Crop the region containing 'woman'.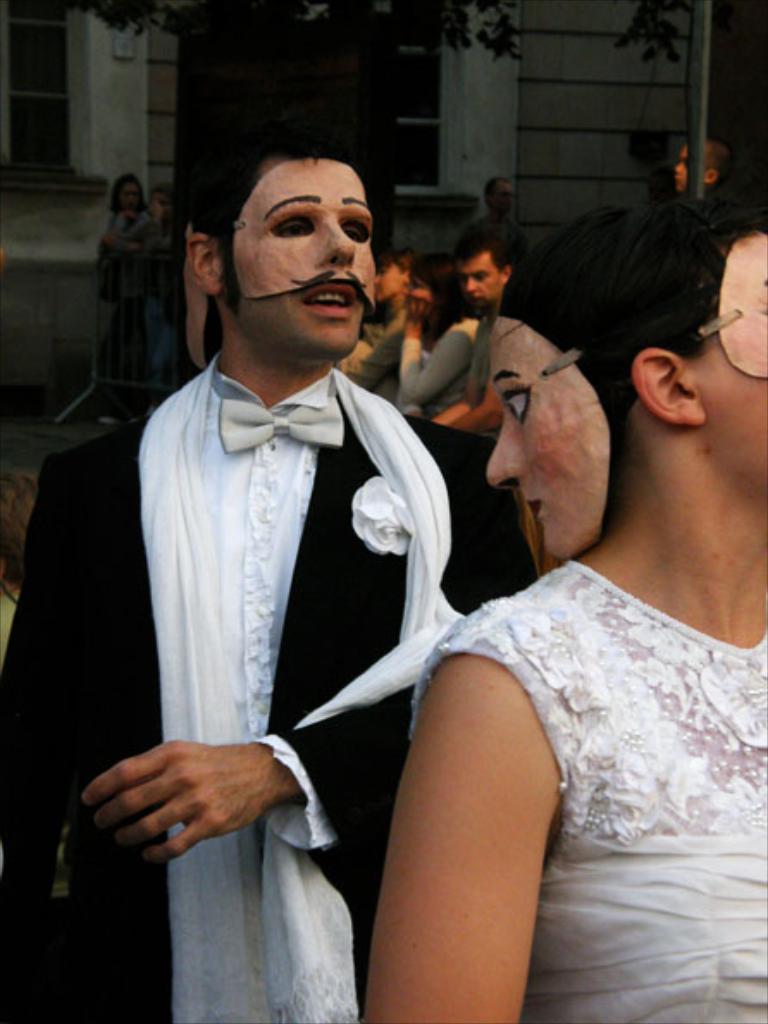
Crop region: BBox(355, 193, 766, 1022).
